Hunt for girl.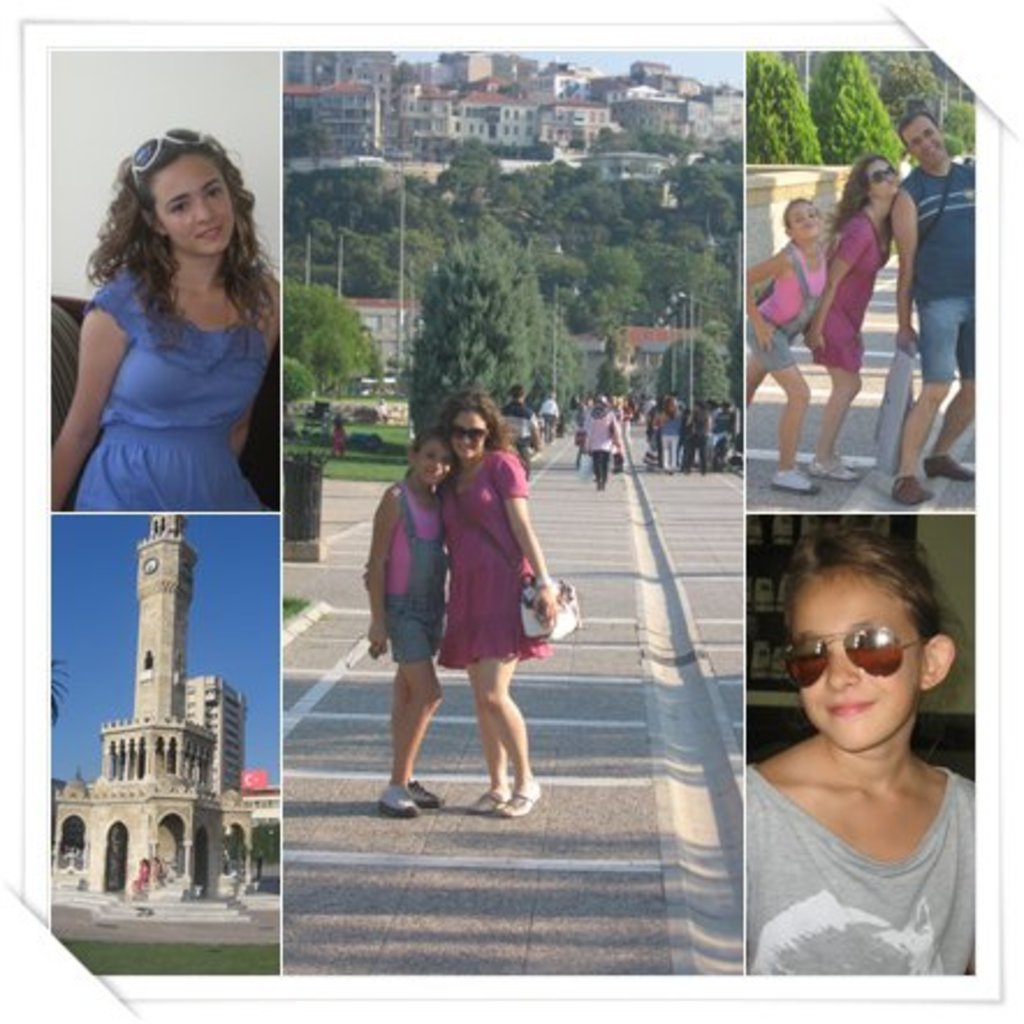
Hunted down at left=46, top=125, right=278, bottom=510.
